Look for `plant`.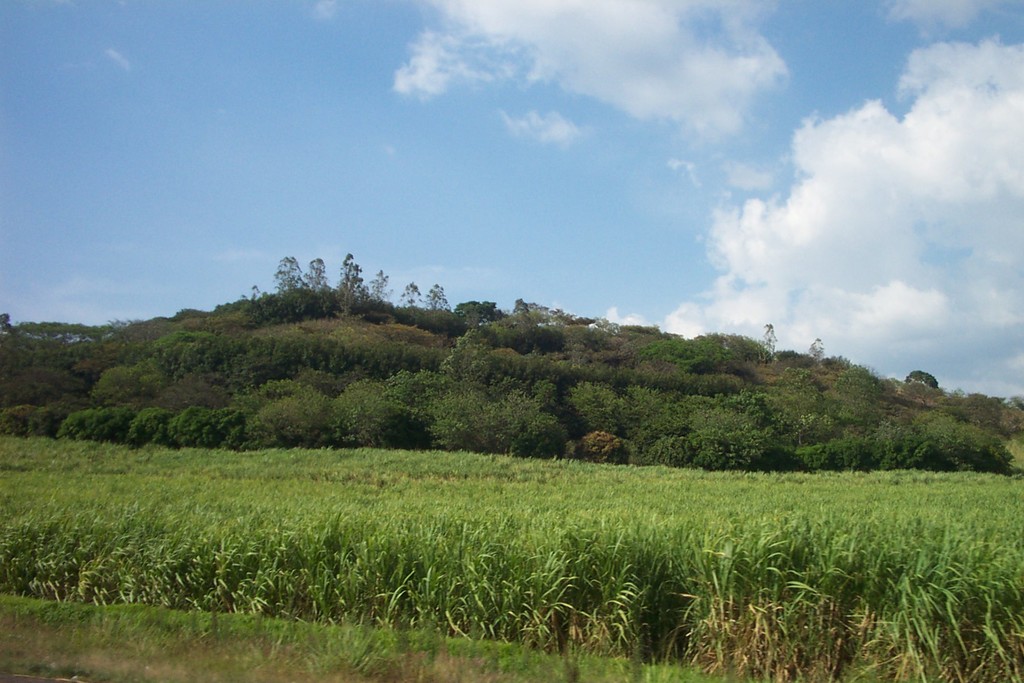
Found: left=0, top=252, right=1023, bottom=682.
